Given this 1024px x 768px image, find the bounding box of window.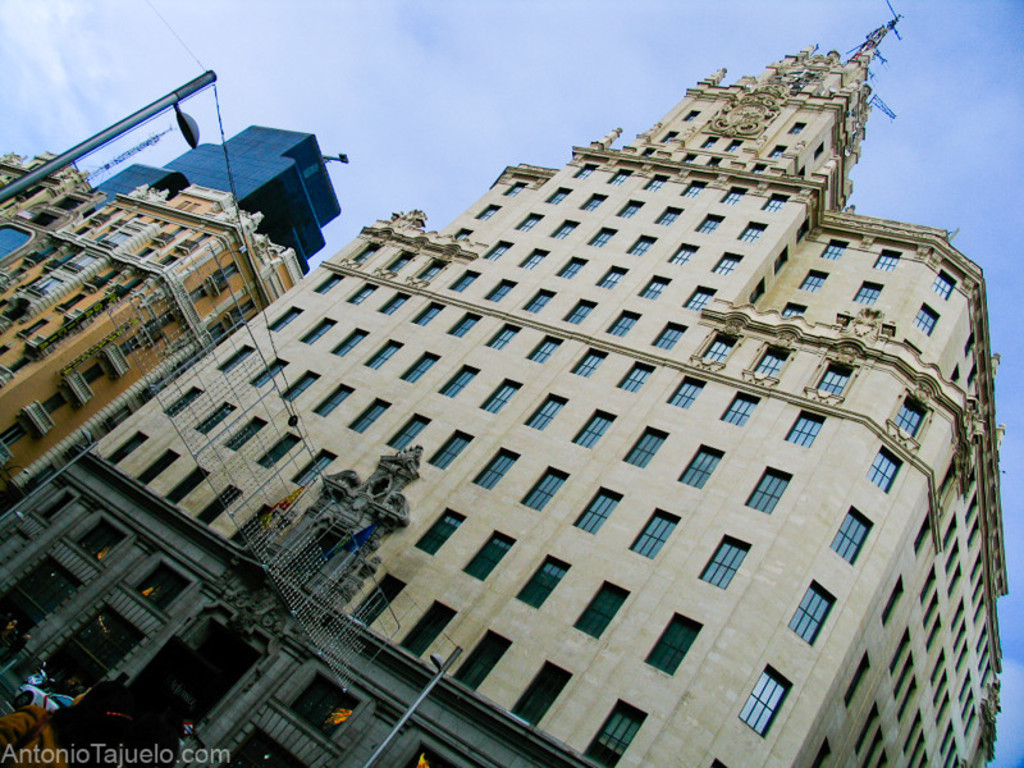
bbox=[476, 242, 513, 268].
